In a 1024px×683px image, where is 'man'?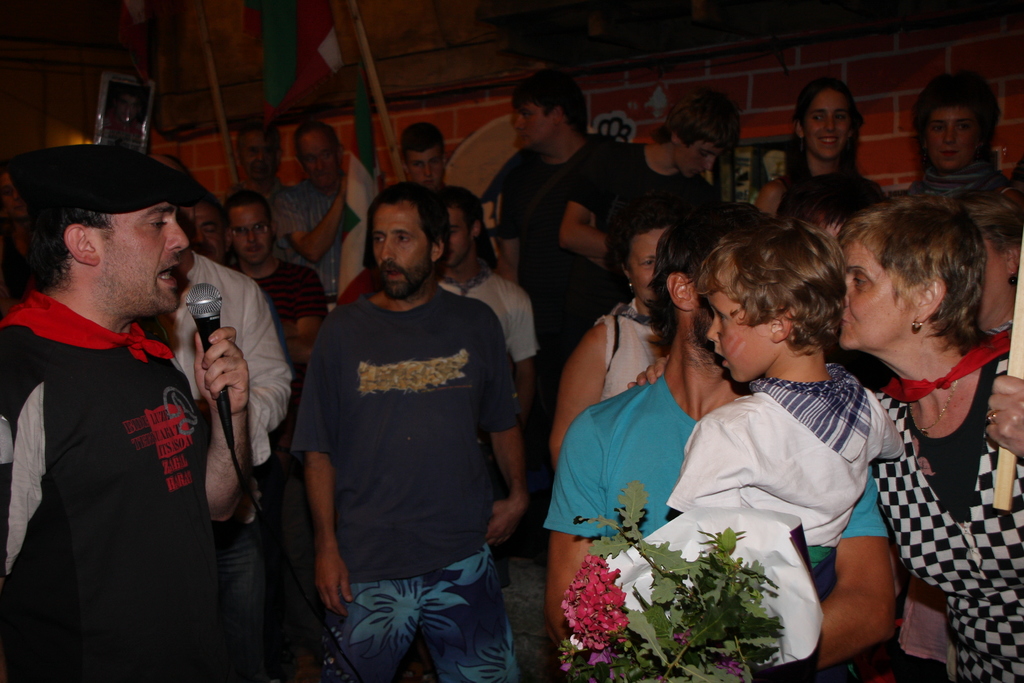
l=221, t=193, r=335, b=367.
